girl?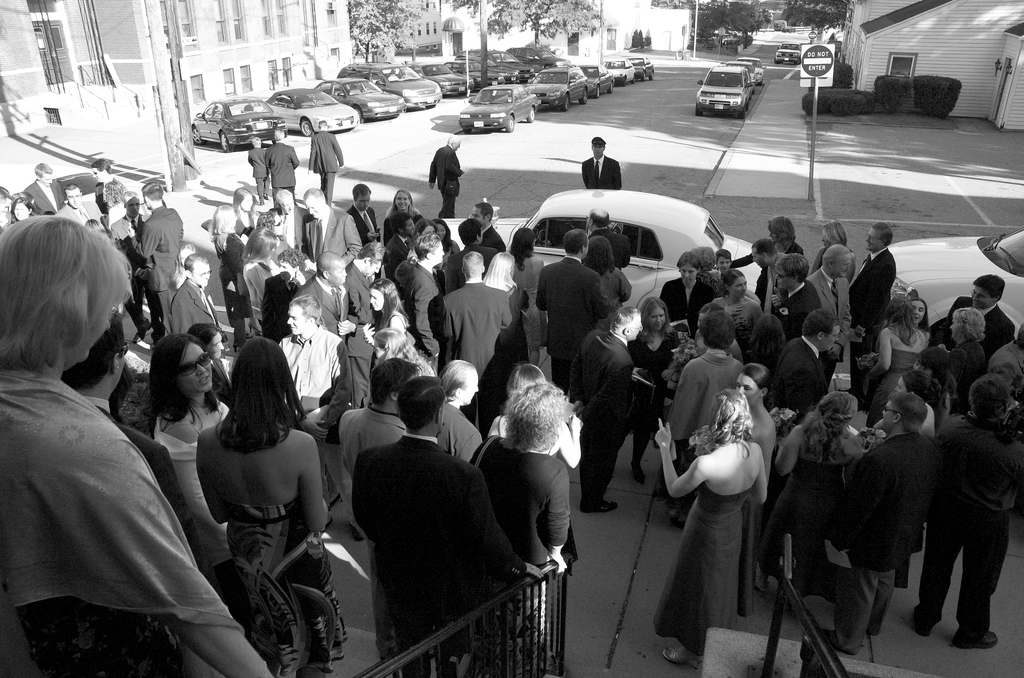
<box>435,219,460,271</box>
